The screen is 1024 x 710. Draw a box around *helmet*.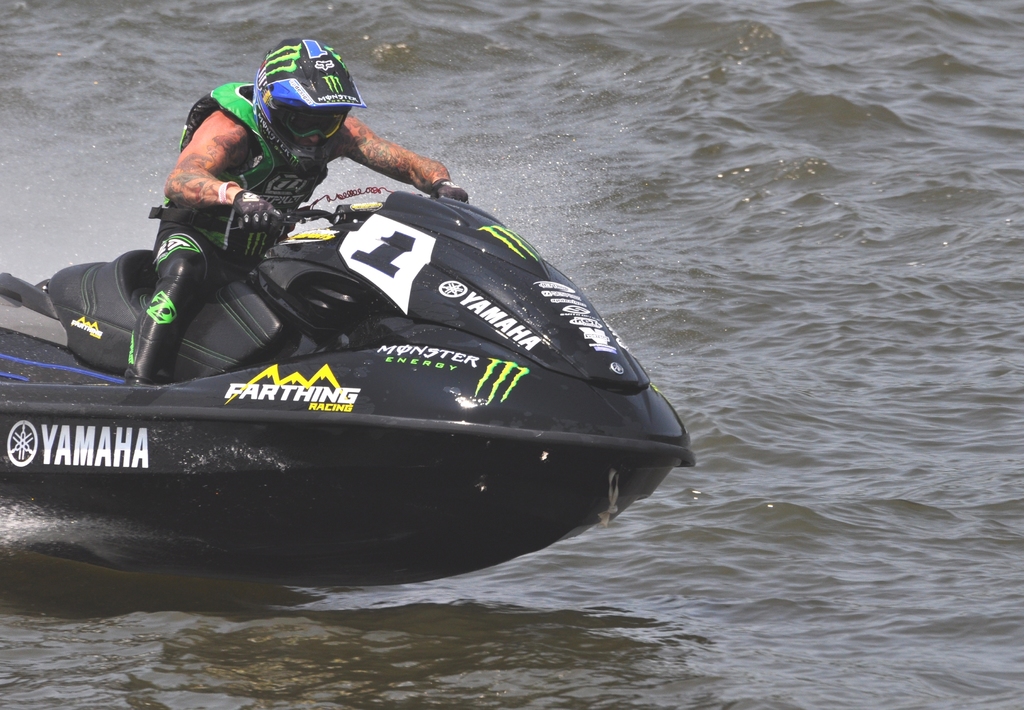
bbox=[240, 46, 341, 149].
